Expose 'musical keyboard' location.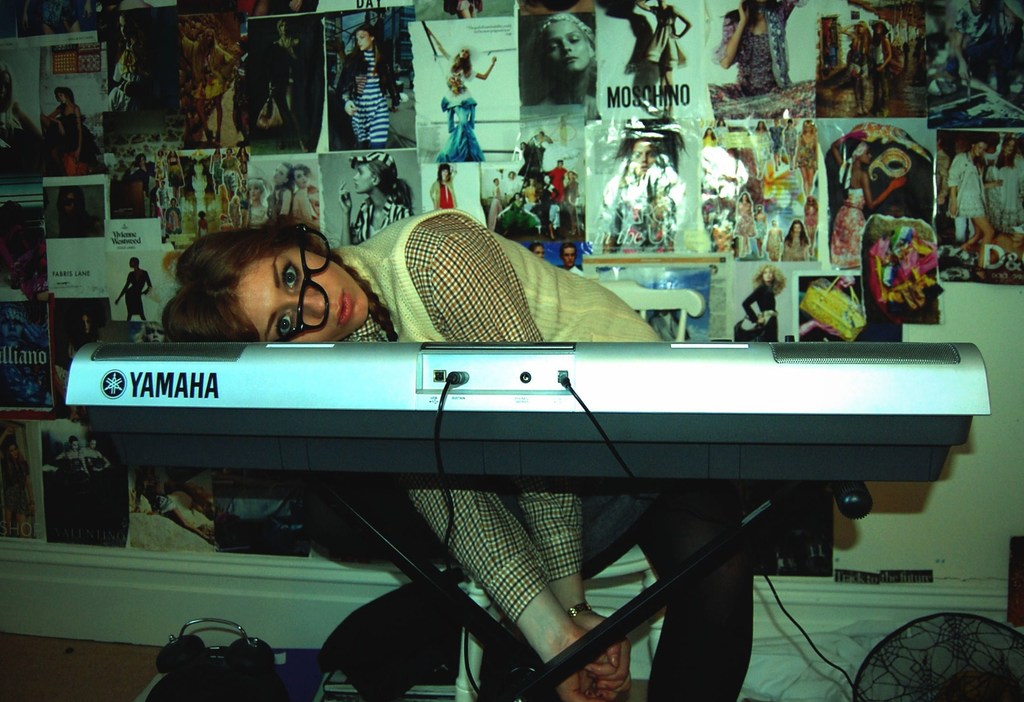
Exposed at rect(49, 332, 998, 484).
